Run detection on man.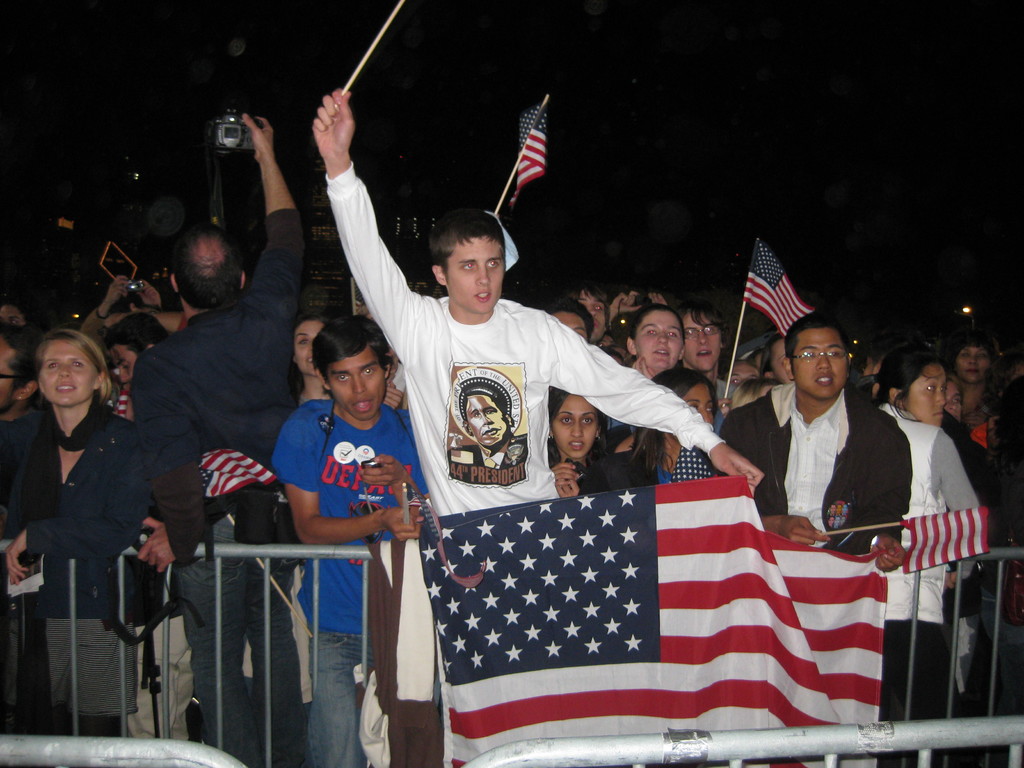
Result: select_region(668, 303, 741, 406).
